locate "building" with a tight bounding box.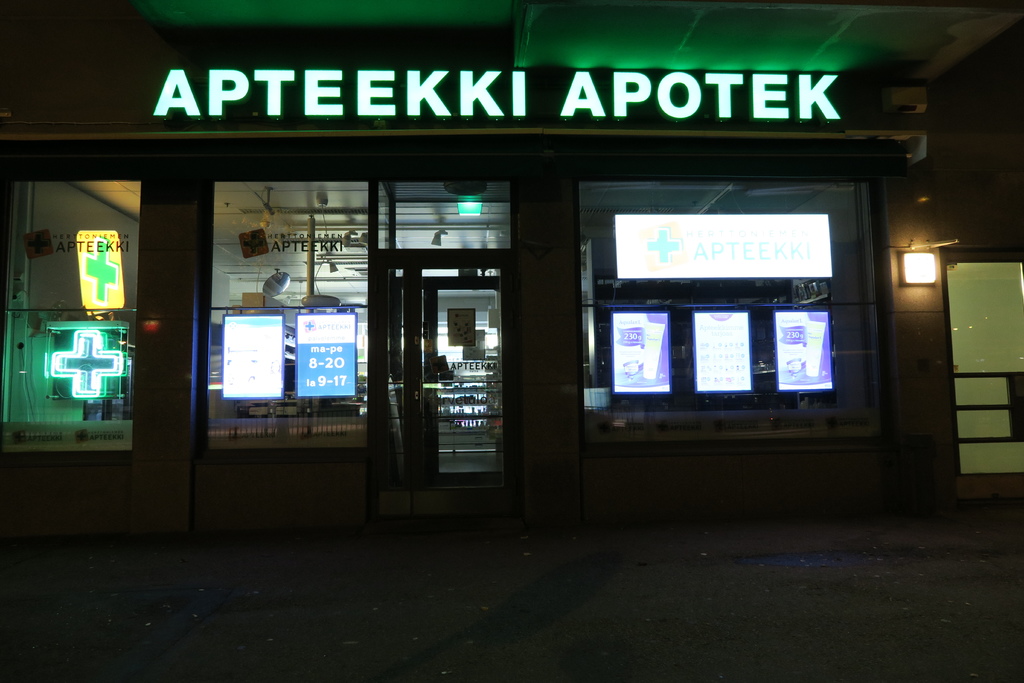
detection(0, 4, 1023, 679).
